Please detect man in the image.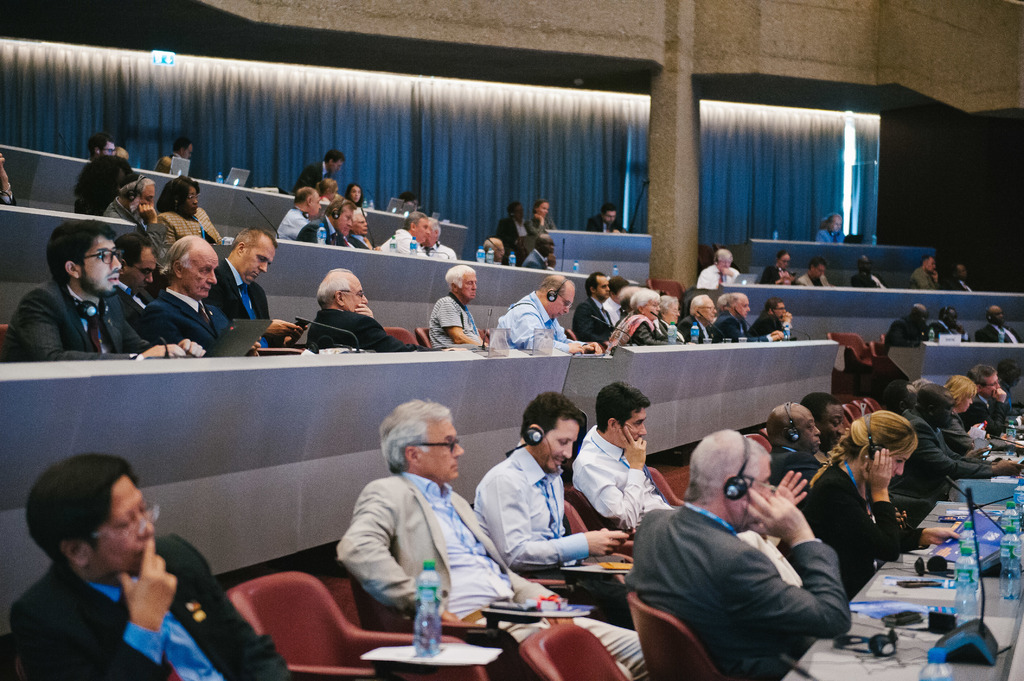
locate(301, 265, 444, 348).
